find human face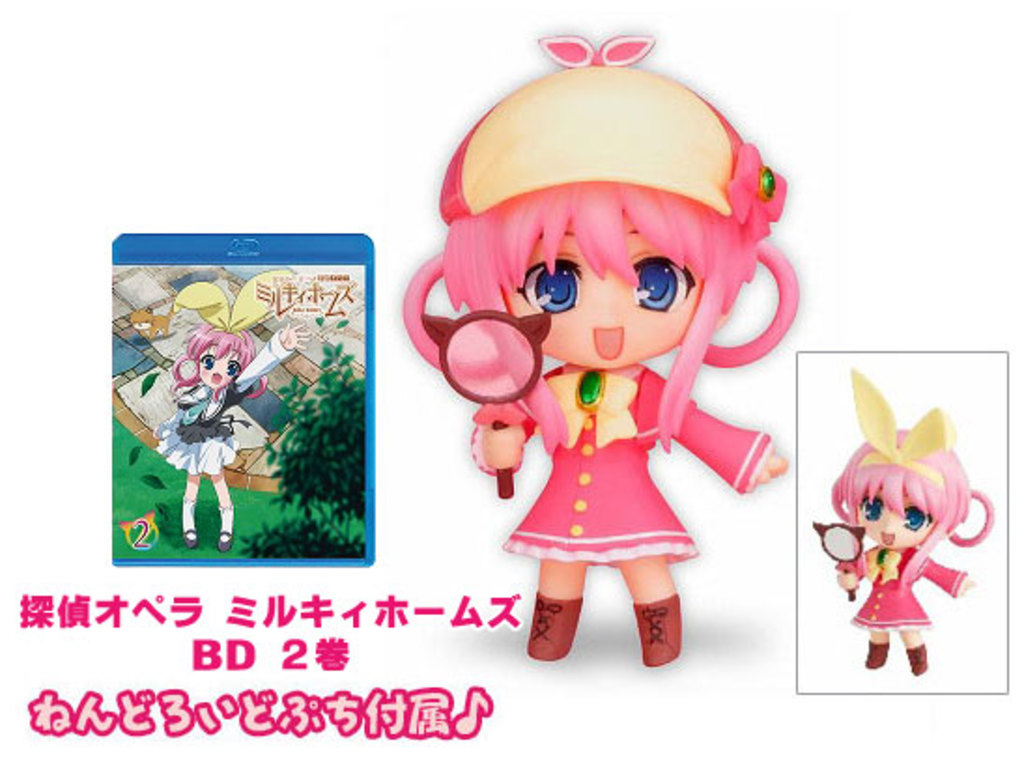
<bbox>196, 342, 243, 392</bbox>
